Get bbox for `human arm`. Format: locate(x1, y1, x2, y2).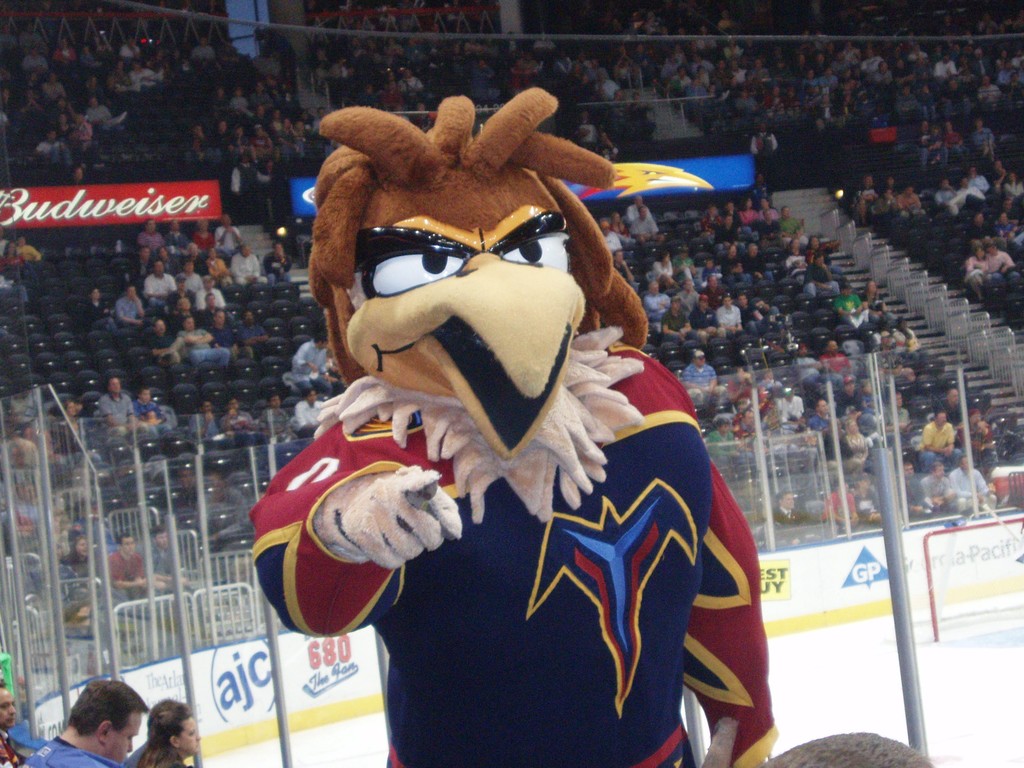
locate(708, 366, 718, 394).
